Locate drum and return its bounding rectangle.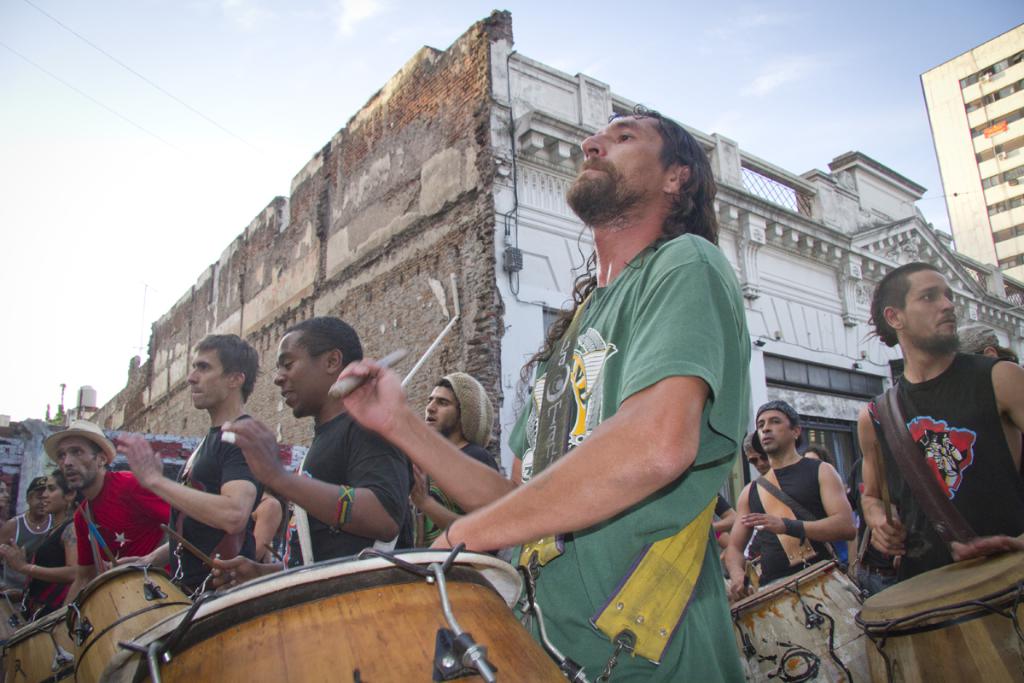
region(854, 552, 1023, 682).
